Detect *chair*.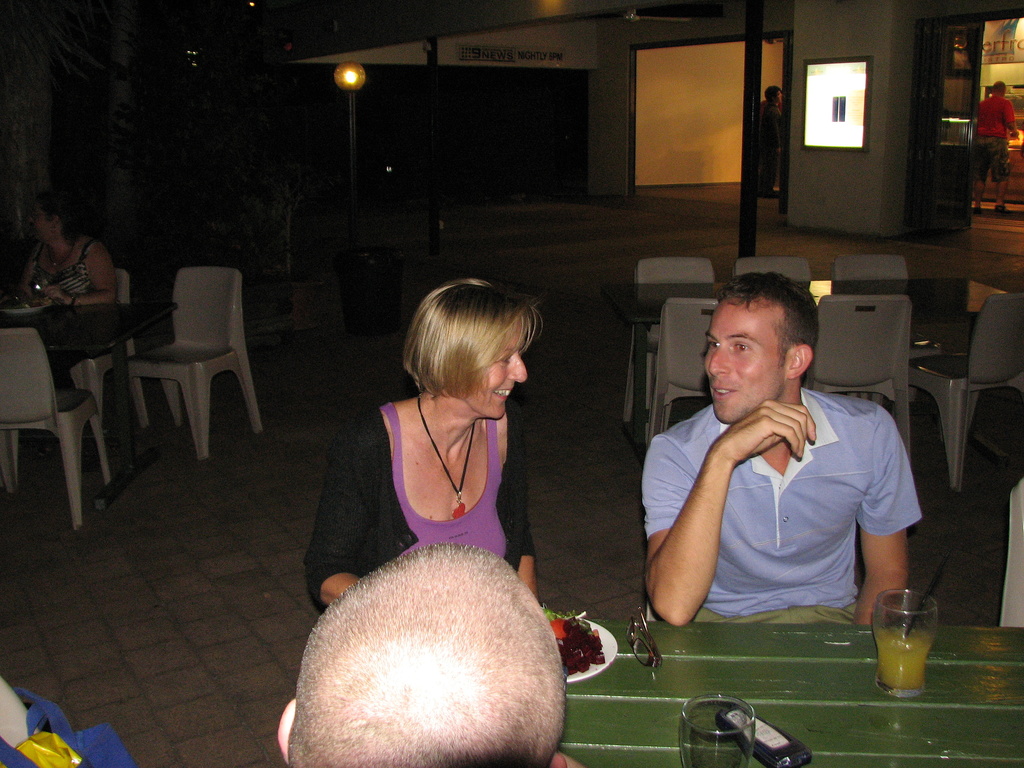
Detected at l=59, t=264, r=153, b=479.
